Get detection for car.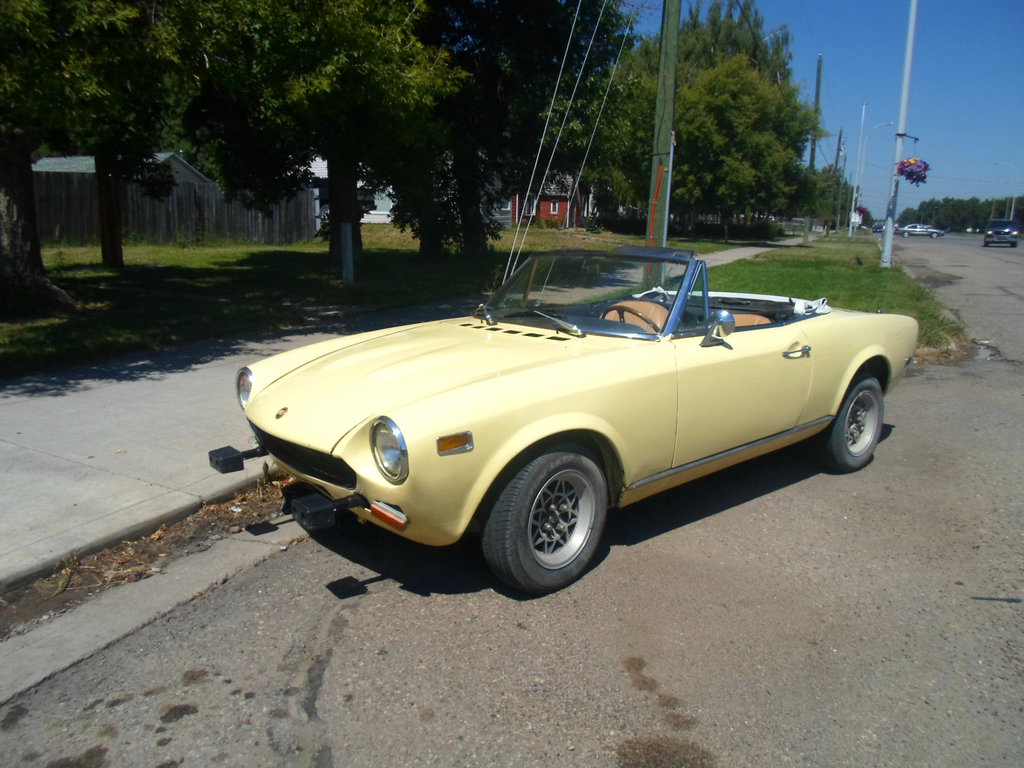
Detection: crop(204, 234, 927, 591).
